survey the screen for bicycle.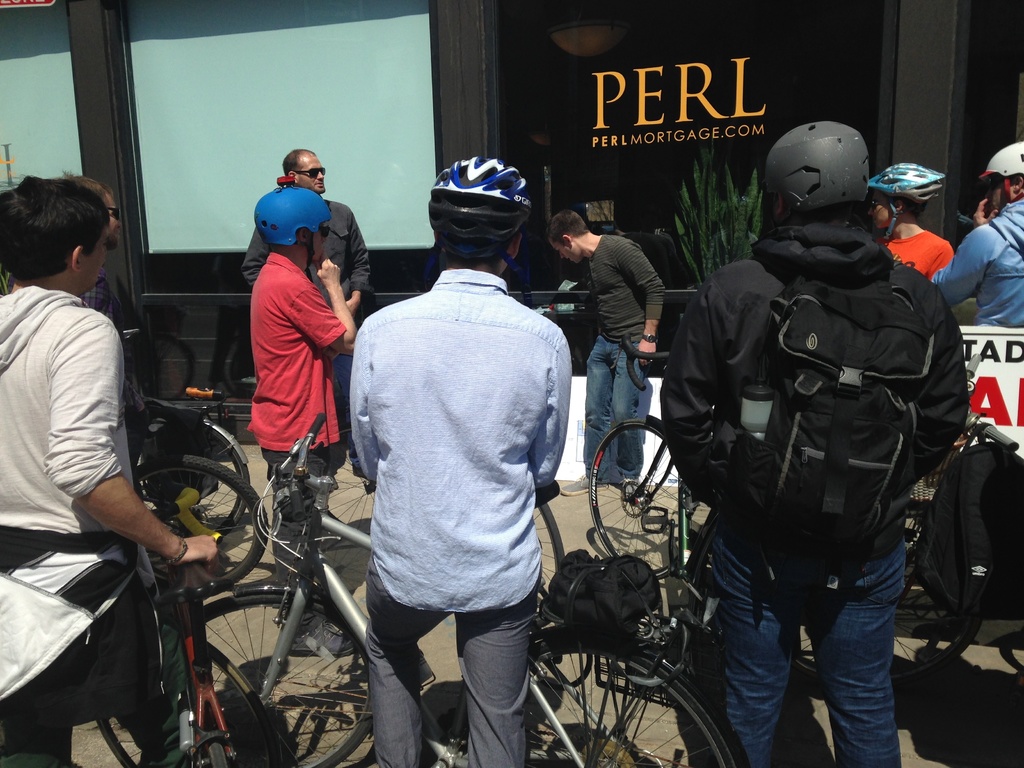
Survey found: [129, 393, 273, 597].
